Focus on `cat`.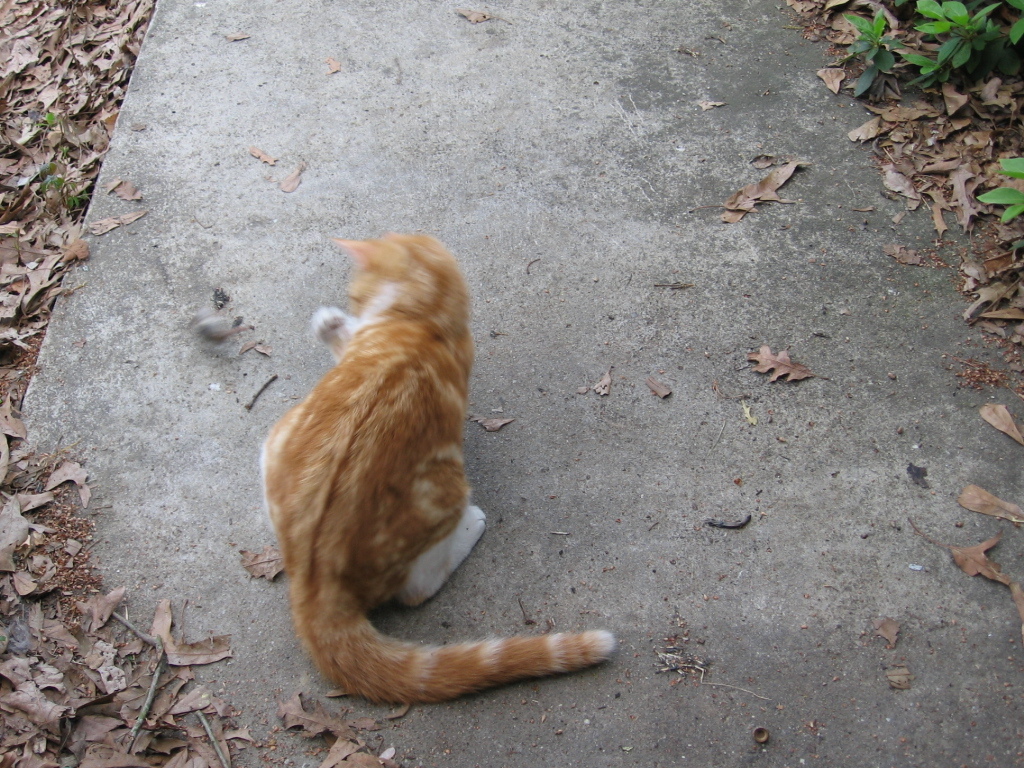
Focused at (267, 237, 613, 721).
